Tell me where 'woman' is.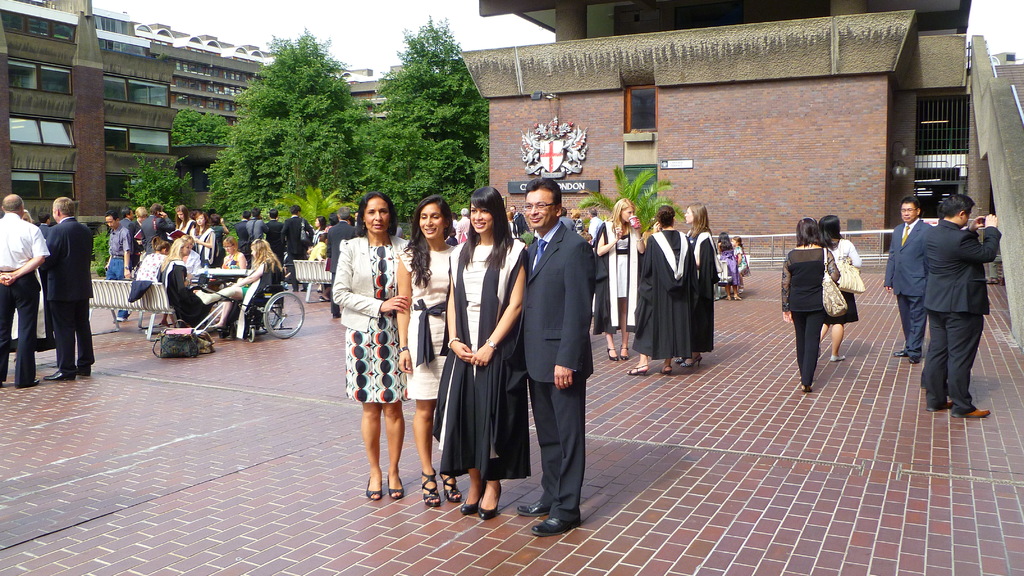
'woman' is at [left=337, top=186, right=413, bottom=490].
